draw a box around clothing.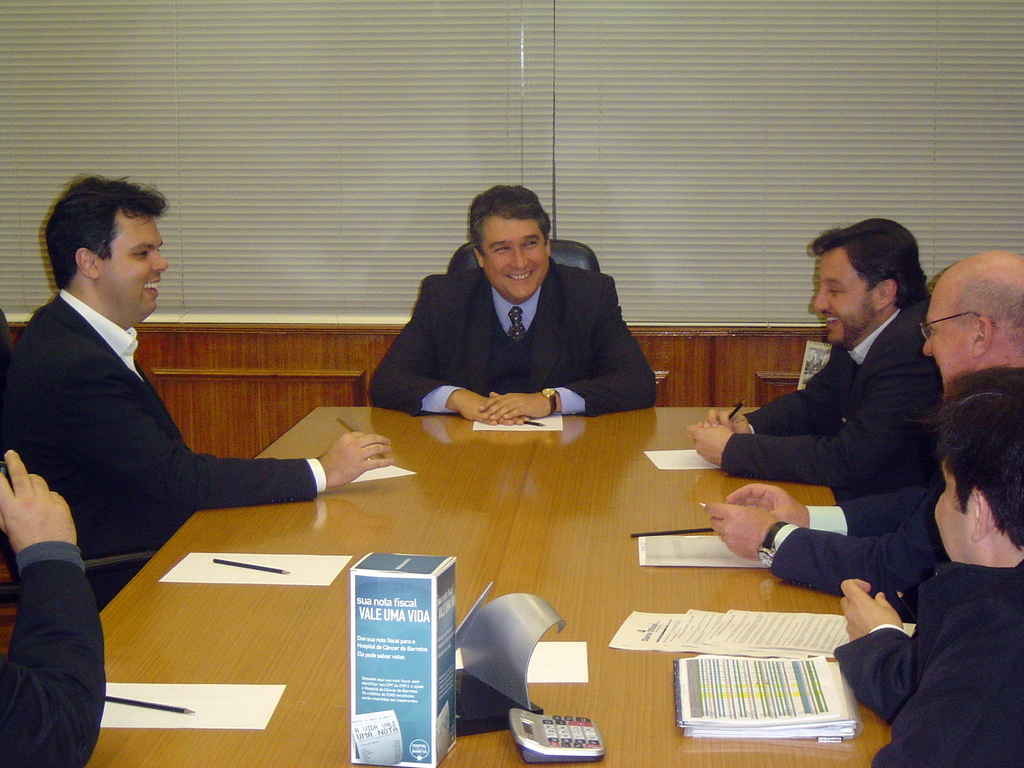
[left=372, top=259, right=657, bottom=410].
